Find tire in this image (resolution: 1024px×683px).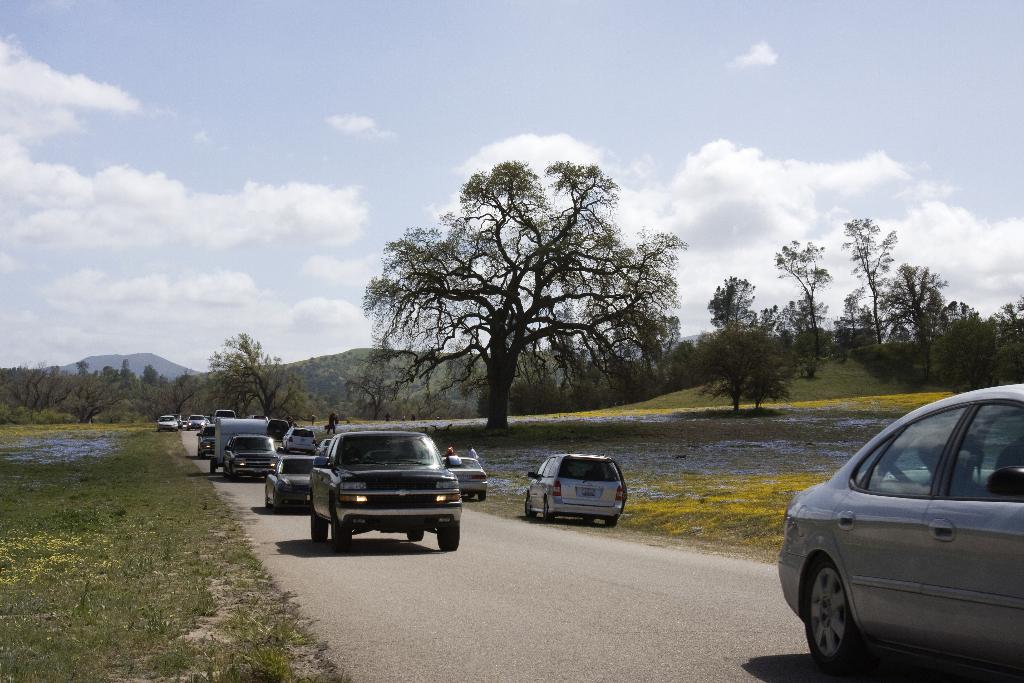
[x1=330, y1=518, x2=353, y2=549].
